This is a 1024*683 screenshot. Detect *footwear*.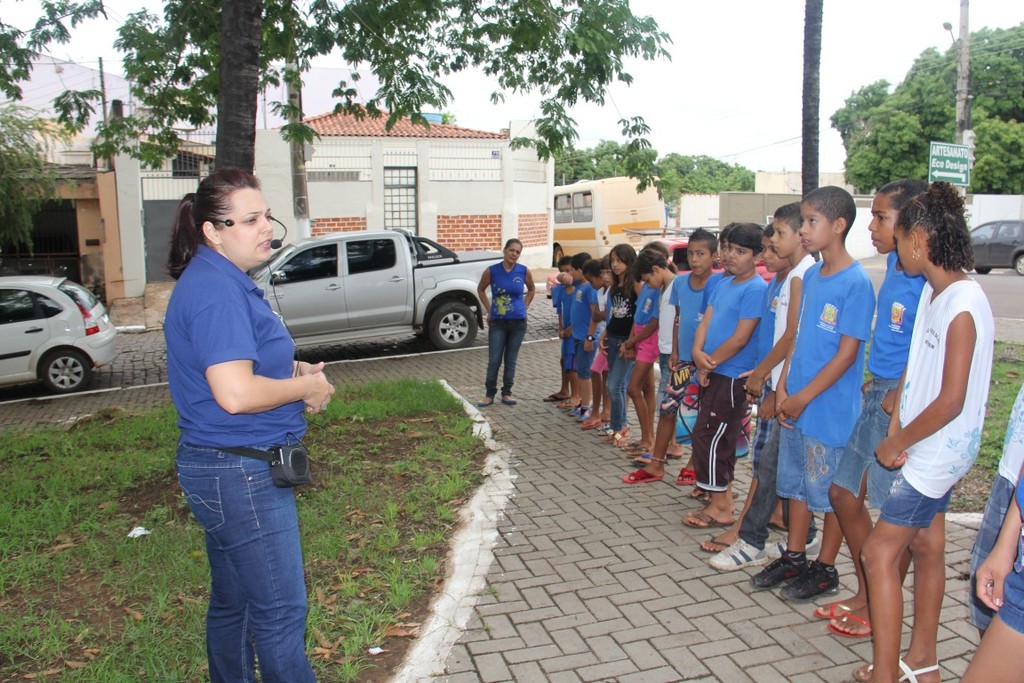
x1=620, y1=469, x2=664, y2=483.
